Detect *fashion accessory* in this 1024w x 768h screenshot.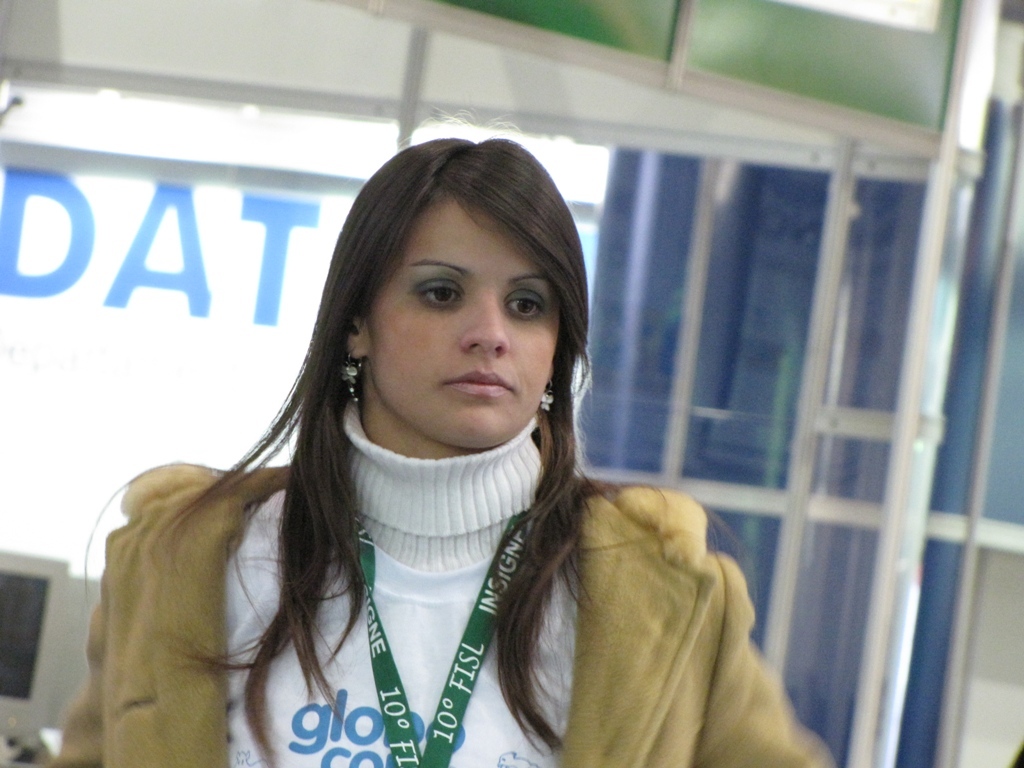
Detection: select_region(541, 381, 555, 412).
